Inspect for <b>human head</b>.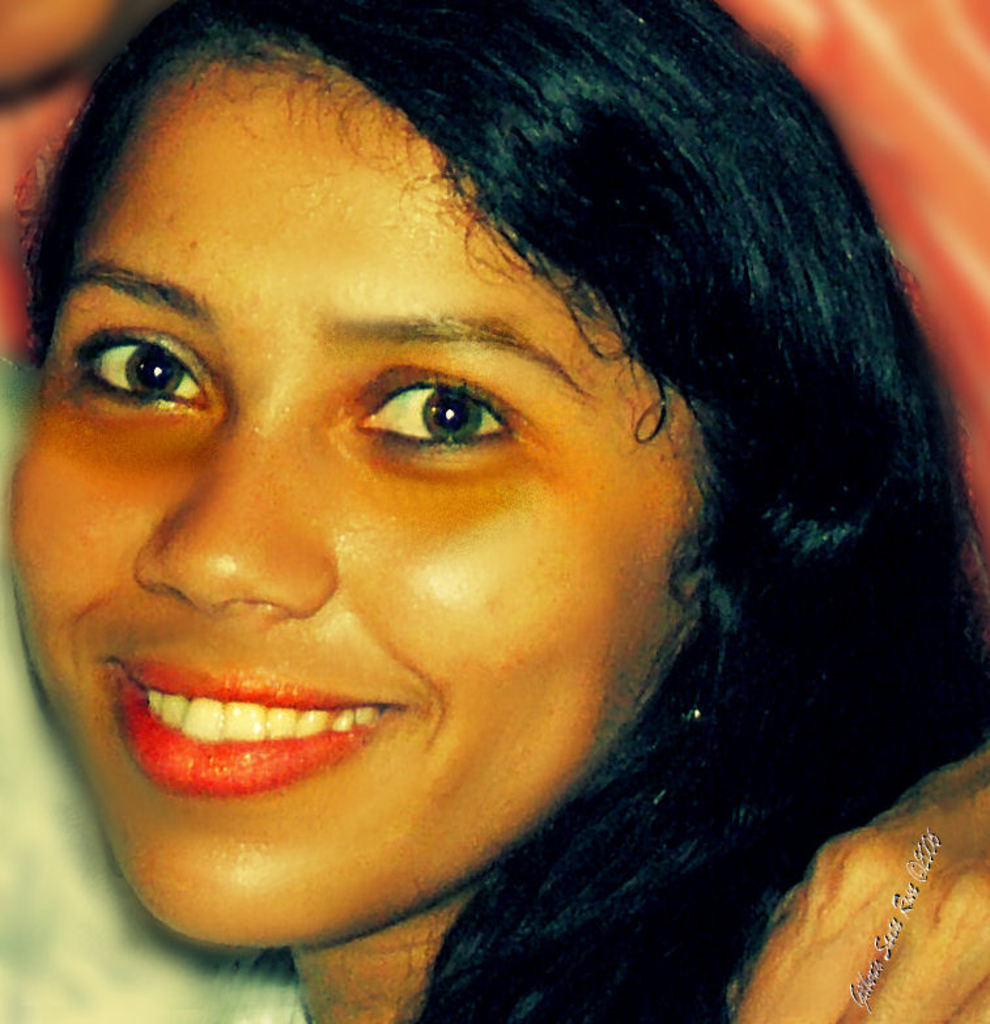
Inspection: x1=1, y1=0, x2=989, y2=1023.
